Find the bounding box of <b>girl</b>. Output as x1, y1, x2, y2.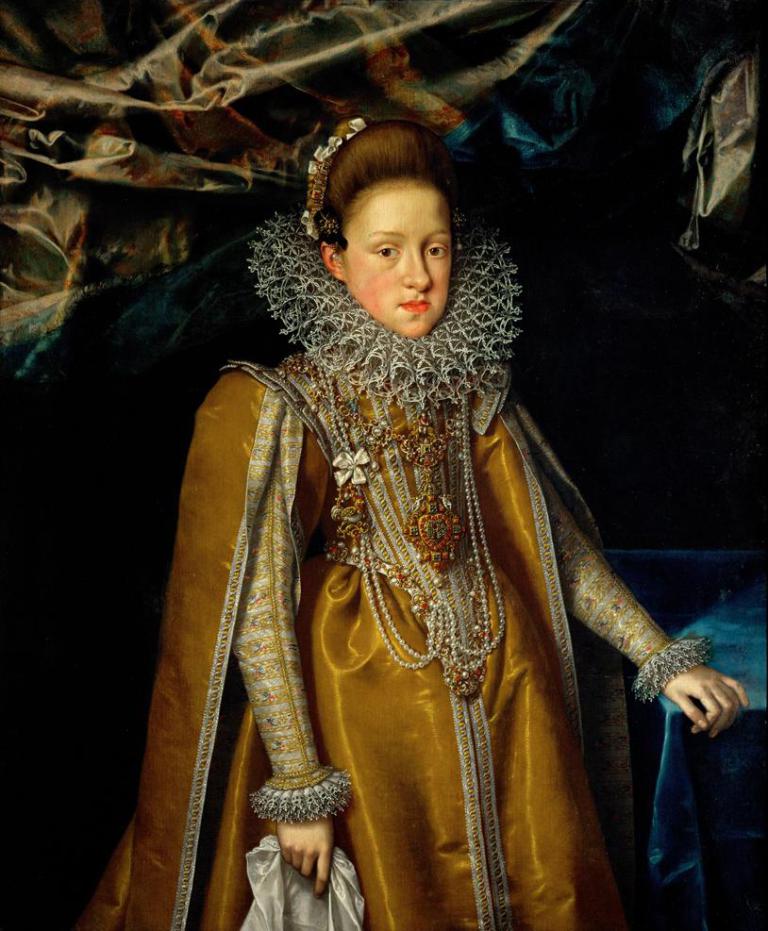
83, 108, 748, 930.
